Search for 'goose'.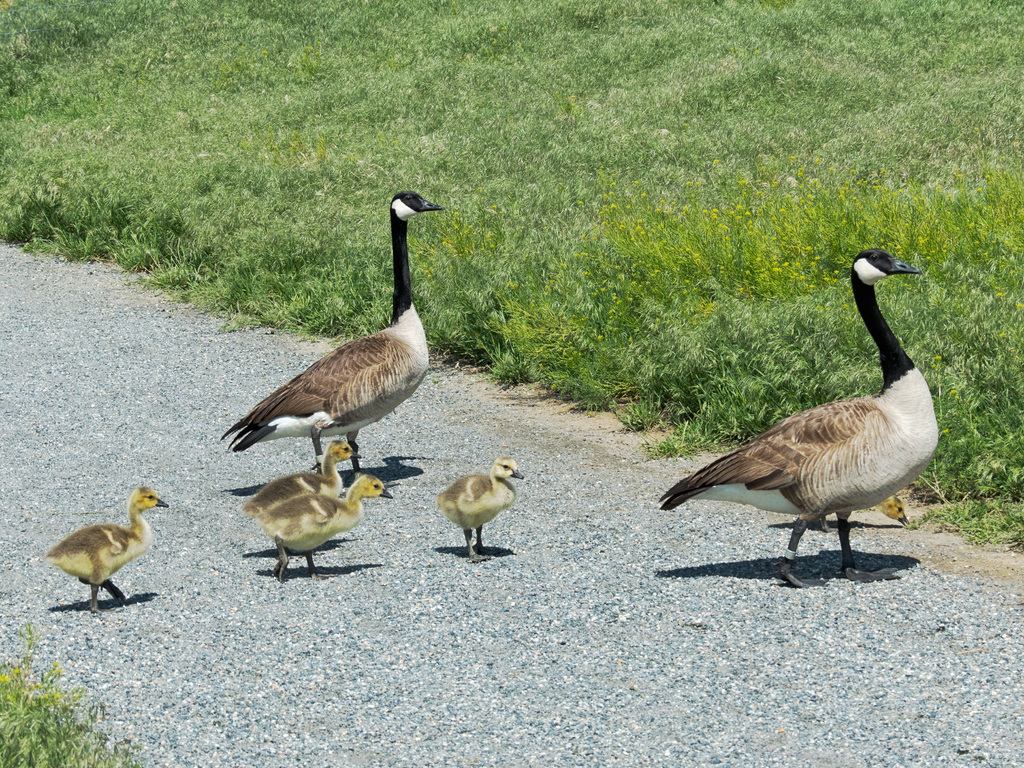
Found at [814,491,915,532].
